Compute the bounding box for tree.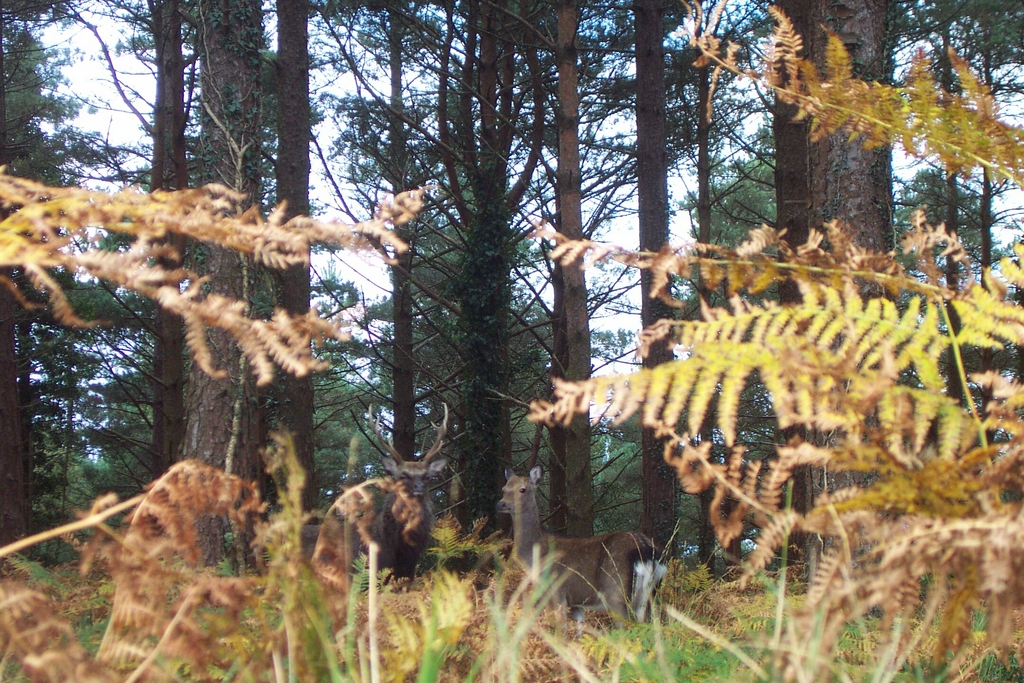
[0, 22, 120, 573].
